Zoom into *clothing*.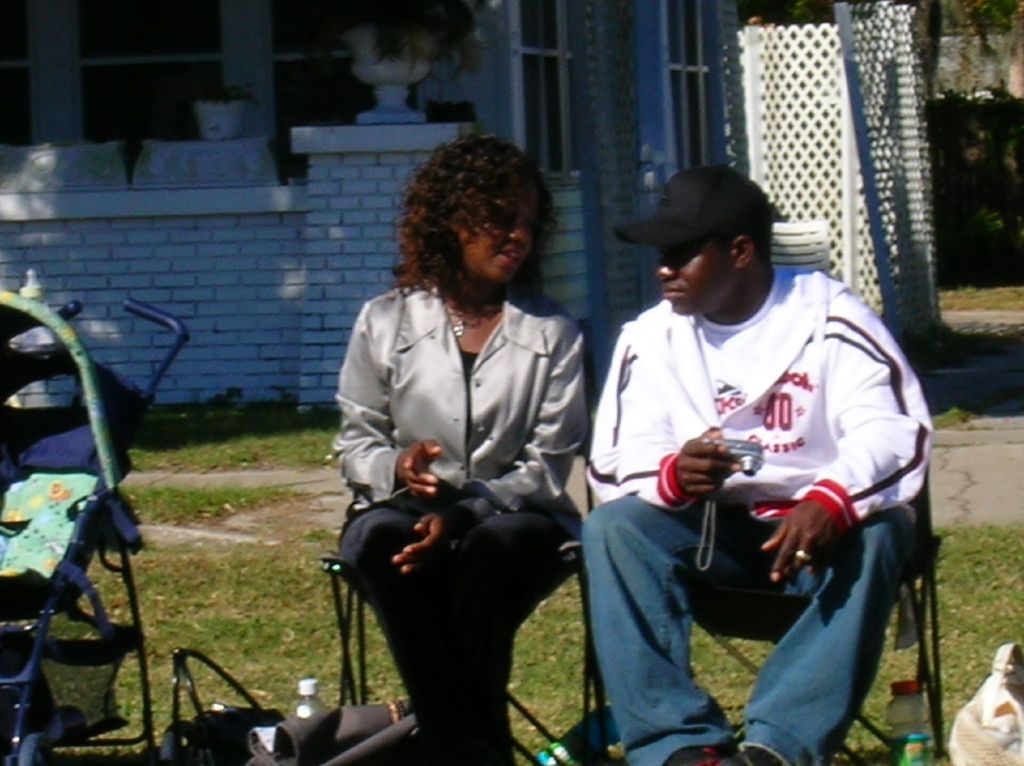
Zoom target: (left=586, top=503, right=917, bottom=765).
